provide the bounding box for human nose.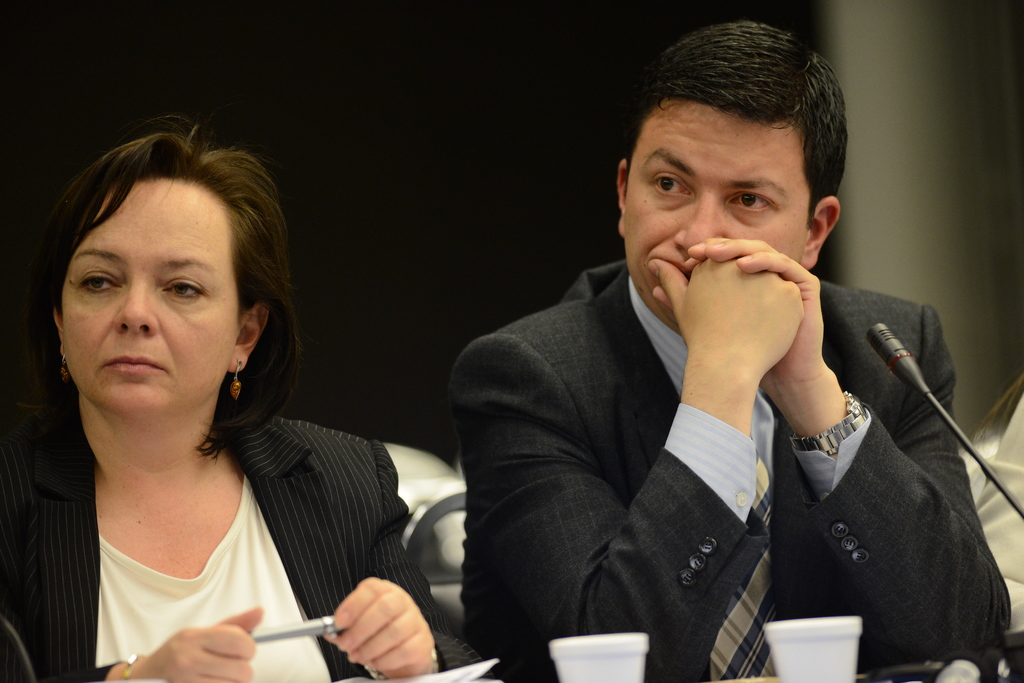
x1=110, y1=285, x2=161, y2=337.
